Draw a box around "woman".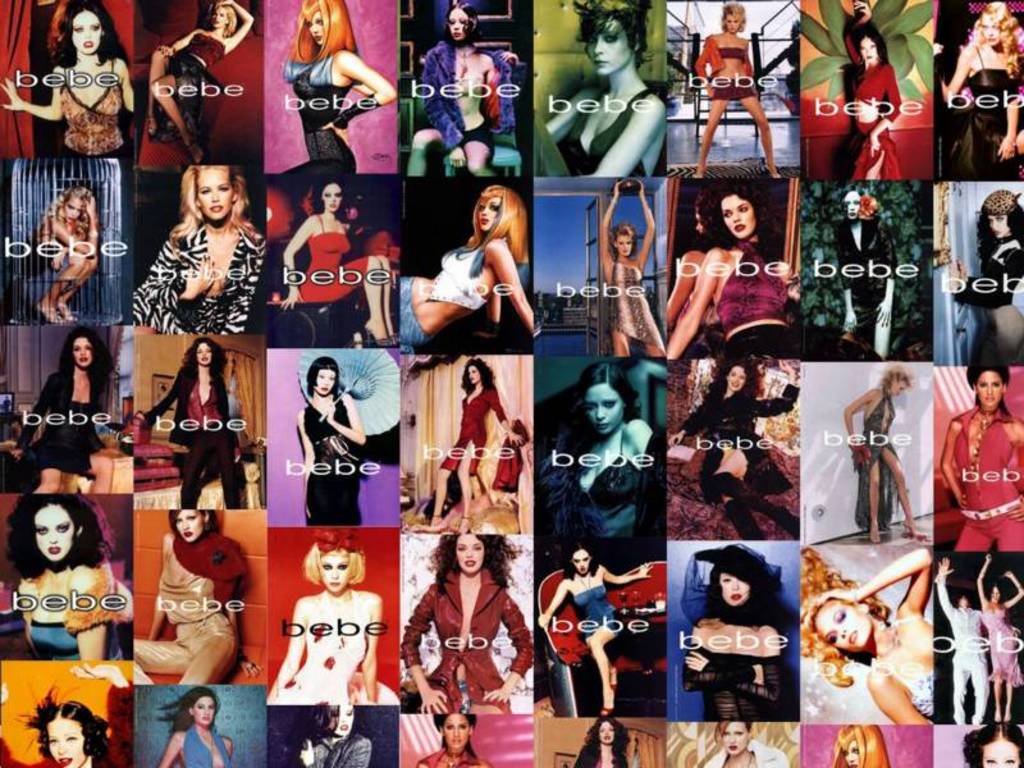
429 360 520 531.
